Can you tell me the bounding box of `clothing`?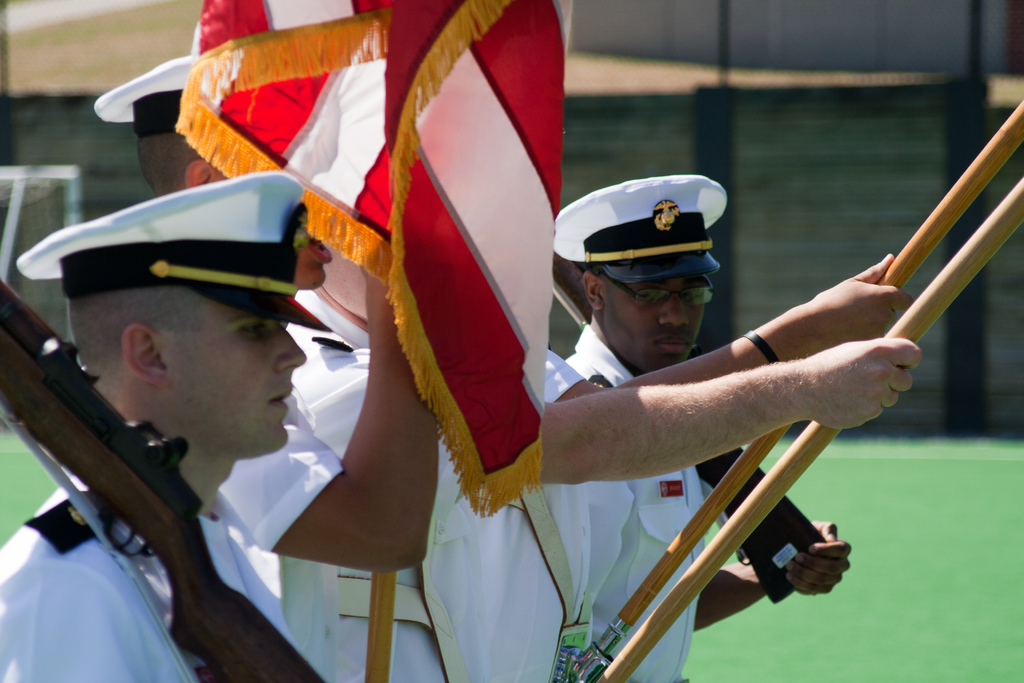
(0,409,316,679).
